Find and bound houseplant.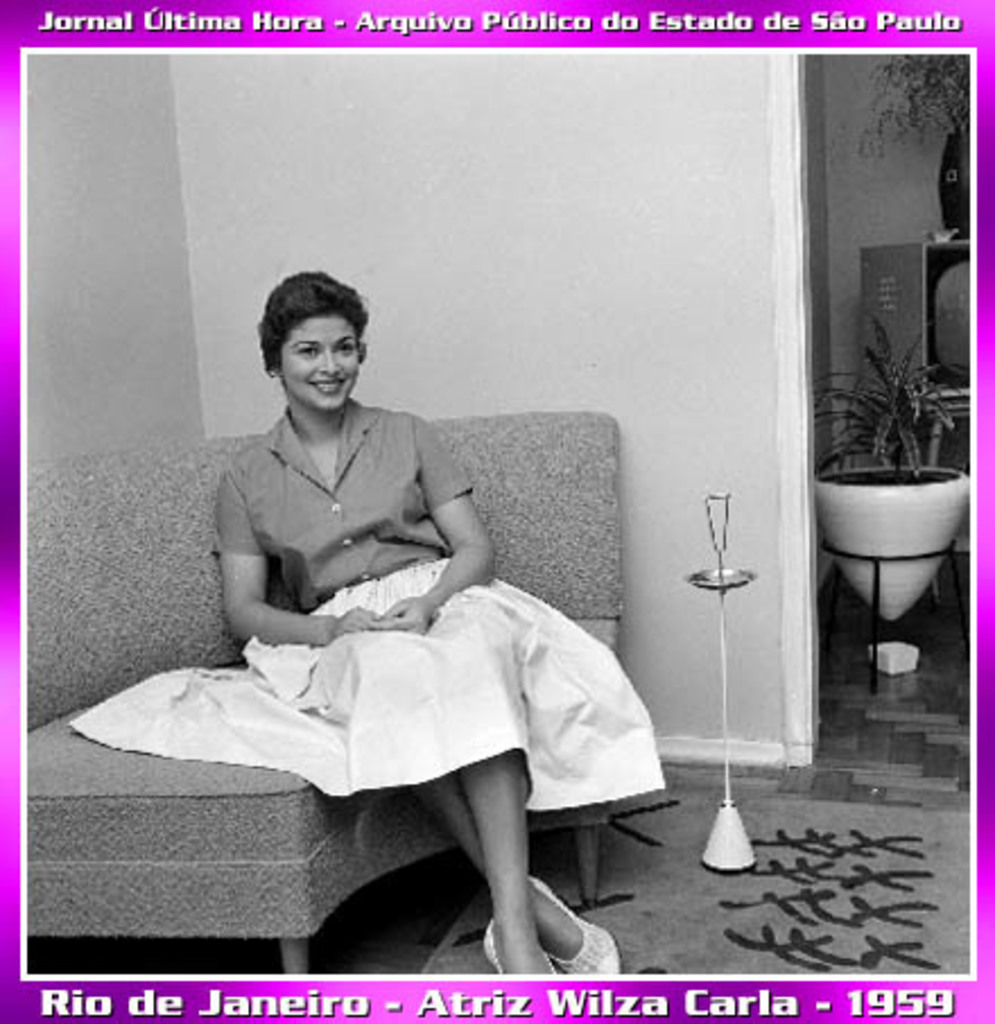
Bound: x1=850 y1=52 x2=977 y2=237.
